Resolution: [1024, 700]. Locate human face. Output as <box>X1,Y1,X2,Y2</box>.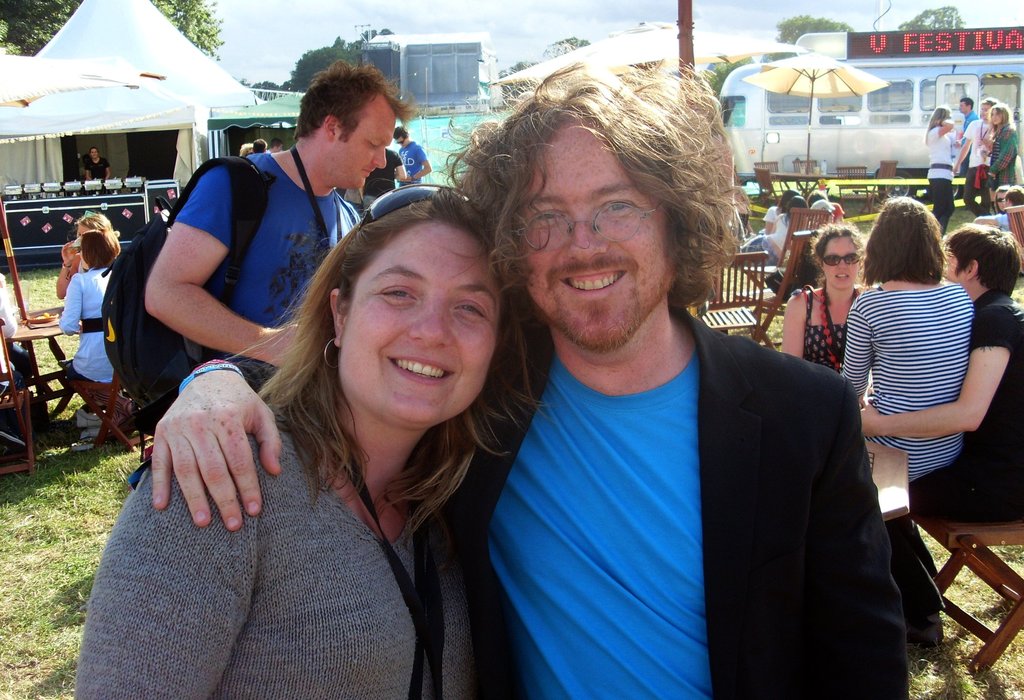
<box>957,98,965,113</box>.
